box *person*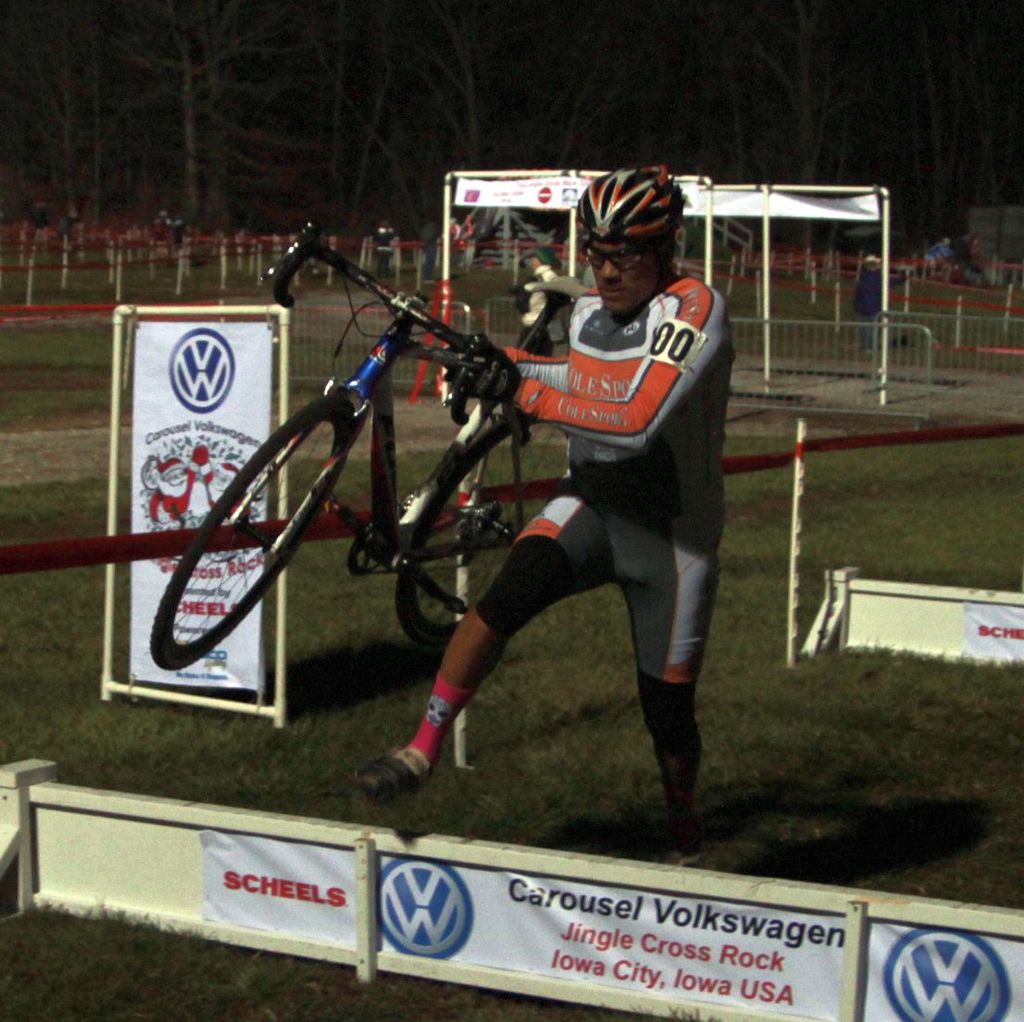
bbox(374, 218, 396, 274)
